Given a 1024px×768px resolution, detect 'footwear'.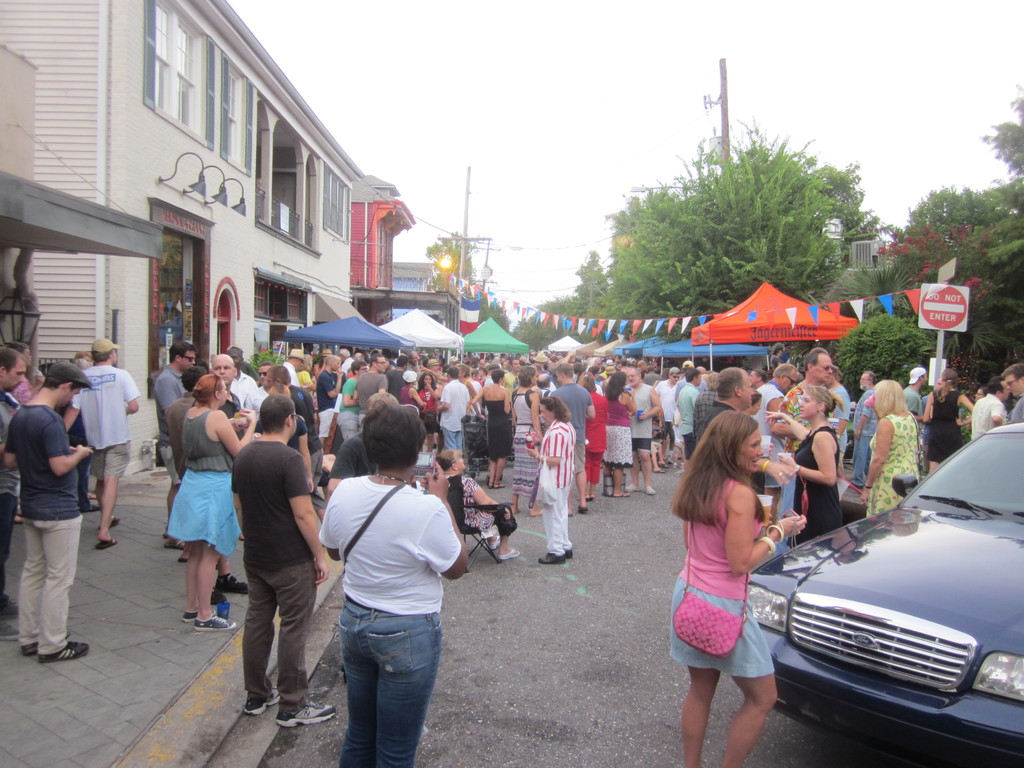
l=38, t=638, r=93, b=663.
